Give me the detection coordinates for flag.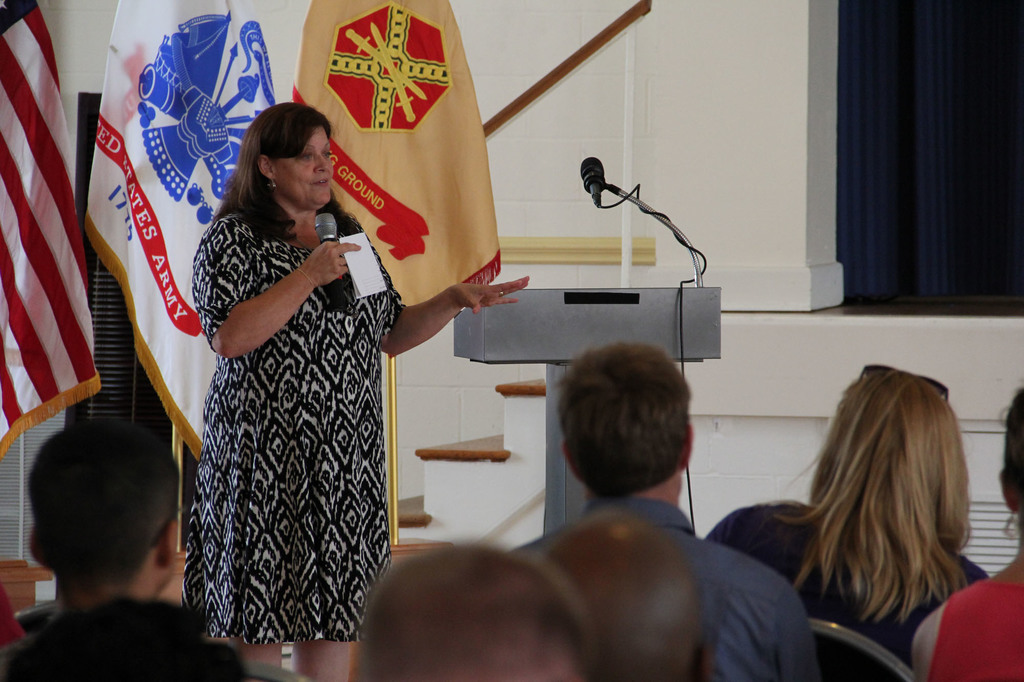
crop(3, 17, 93, 483).
